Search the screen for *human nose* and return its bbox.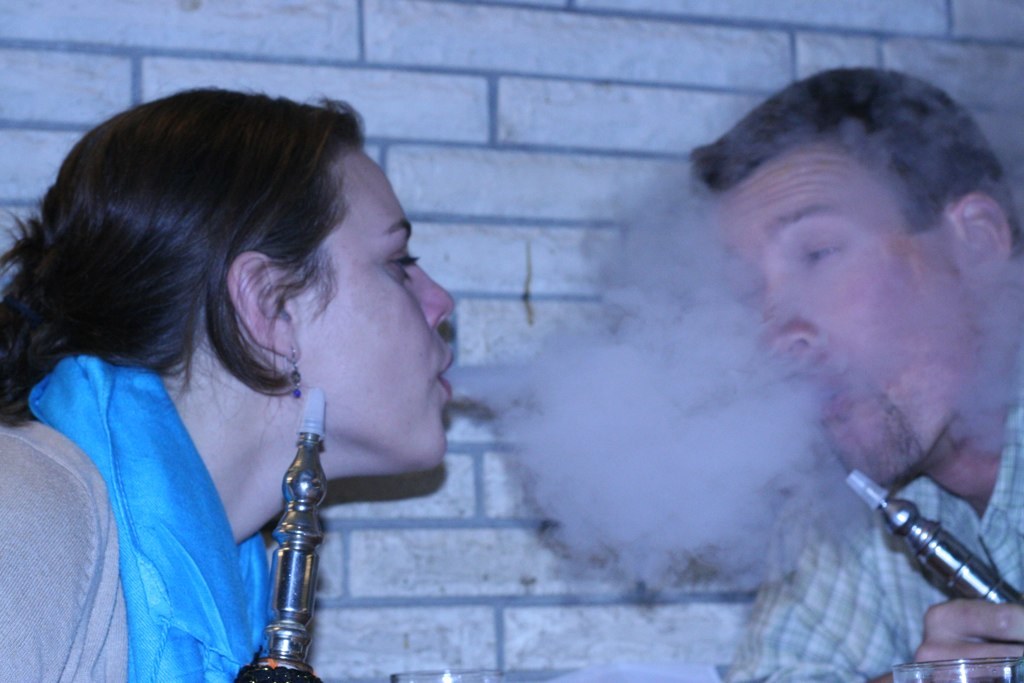
Found: rect(408, 252, 455, 330).
